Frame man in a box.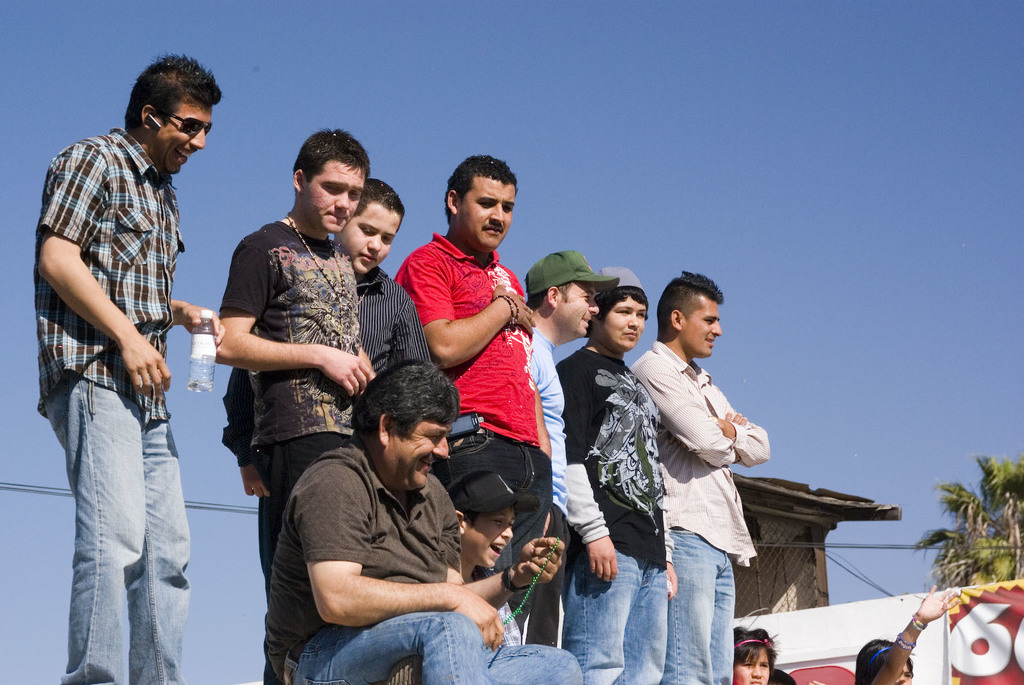
(216, 178, 435, 500).
